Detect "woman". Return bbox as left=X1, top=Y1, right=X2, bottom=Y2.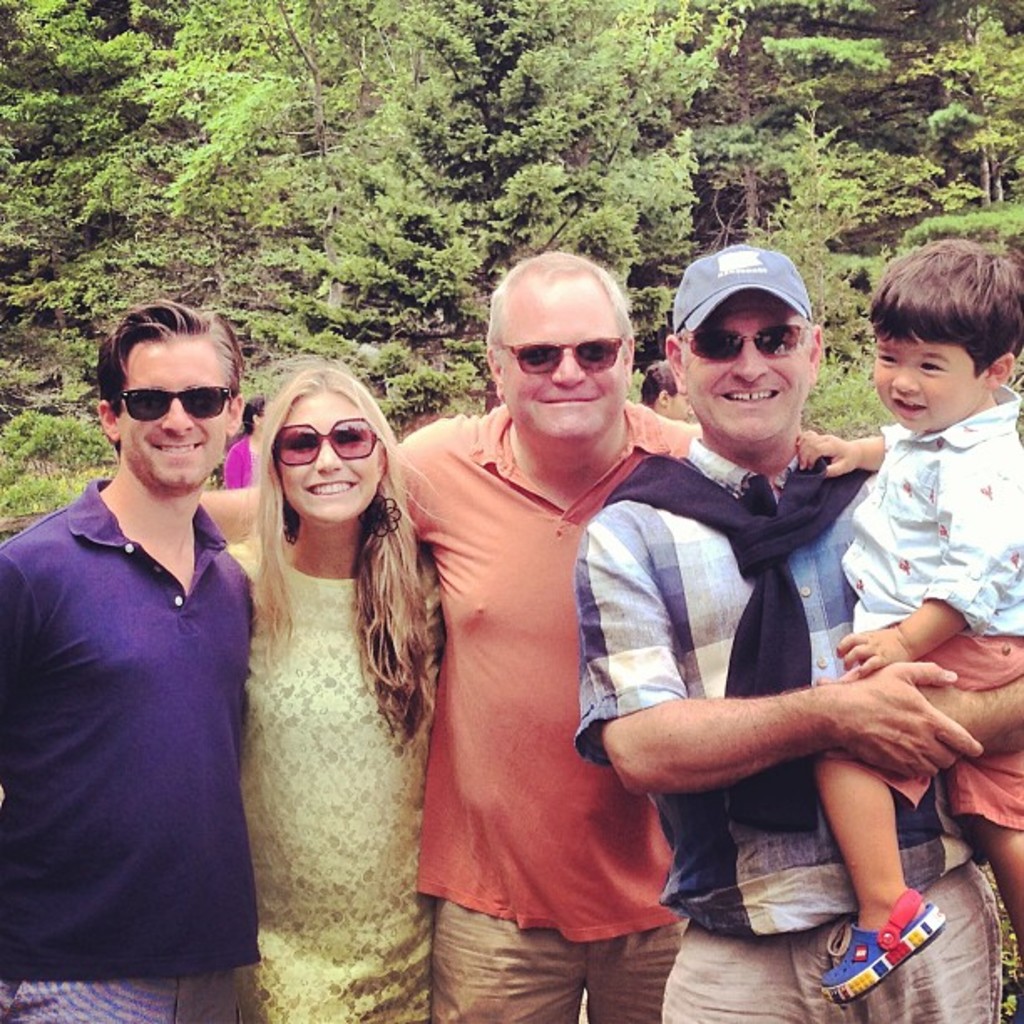
left=211, top=361, right=432, bottom=1022.
